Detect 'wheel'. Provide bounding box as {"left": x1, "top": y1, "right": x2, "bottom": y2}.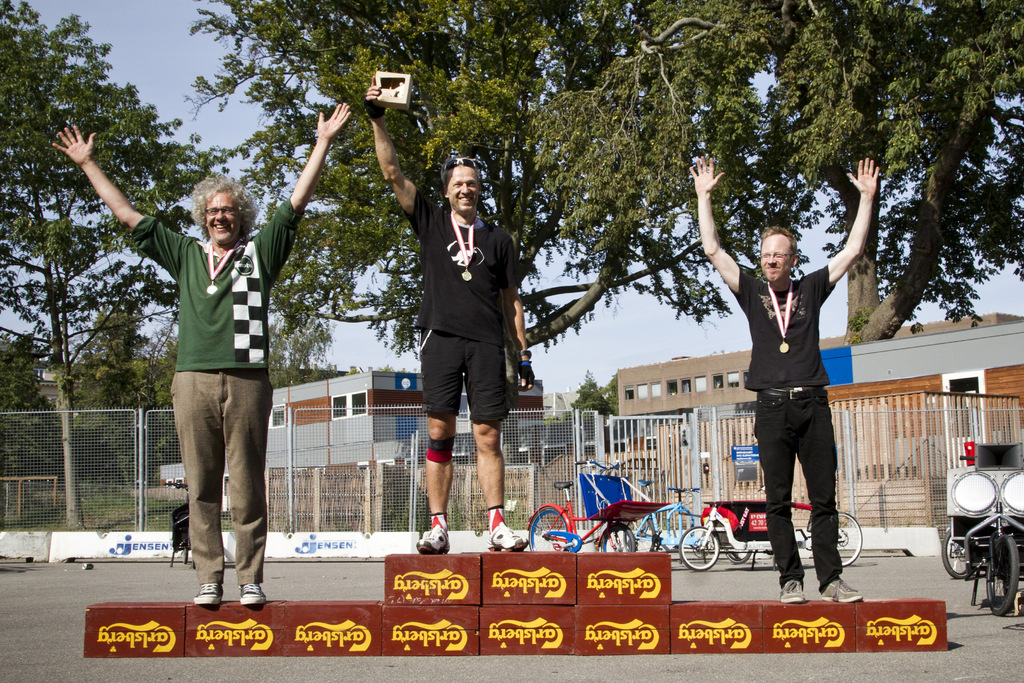
{"left": 836, "top": 511, "right": 861, "bottom": 566}.
